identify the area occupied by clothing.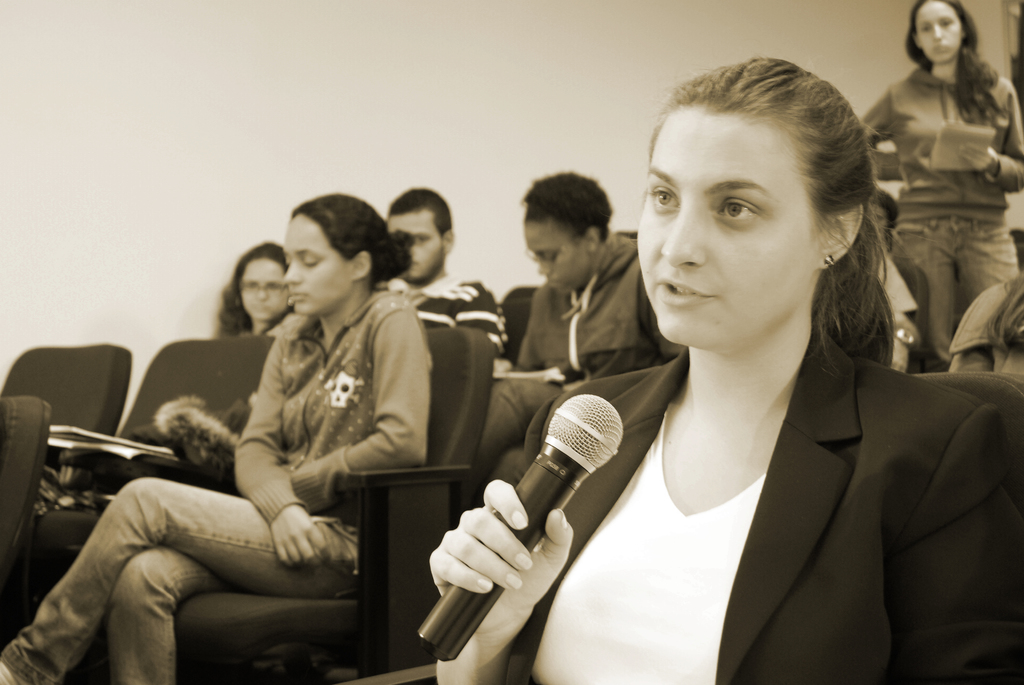
Area: crop(368, 272, 503, 378).
